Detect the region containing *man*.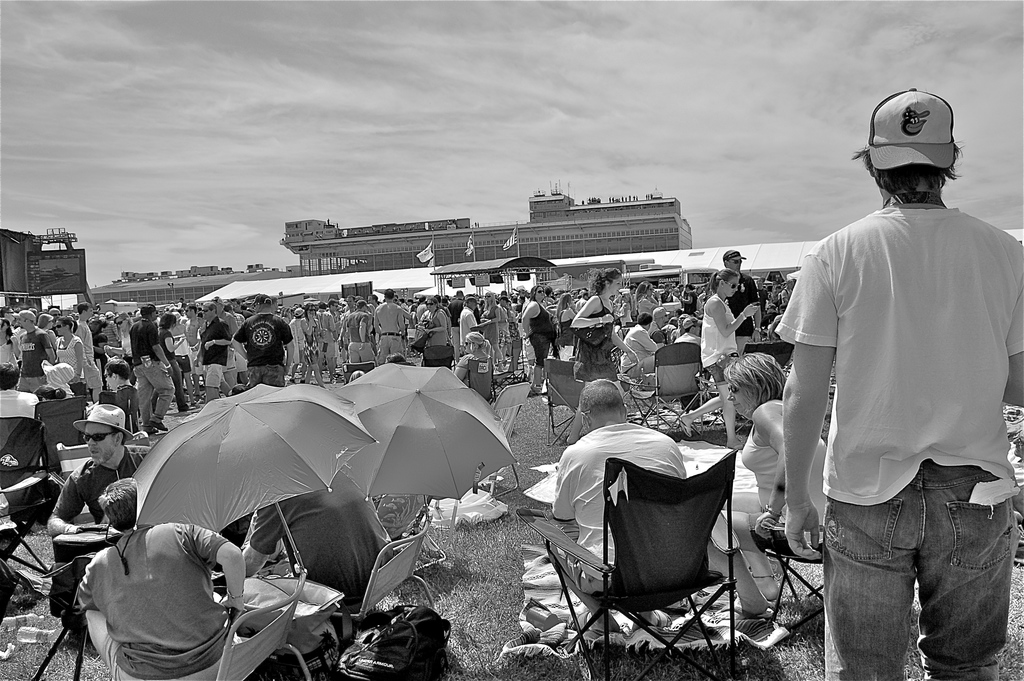
region(645, 303, 671, 343).
